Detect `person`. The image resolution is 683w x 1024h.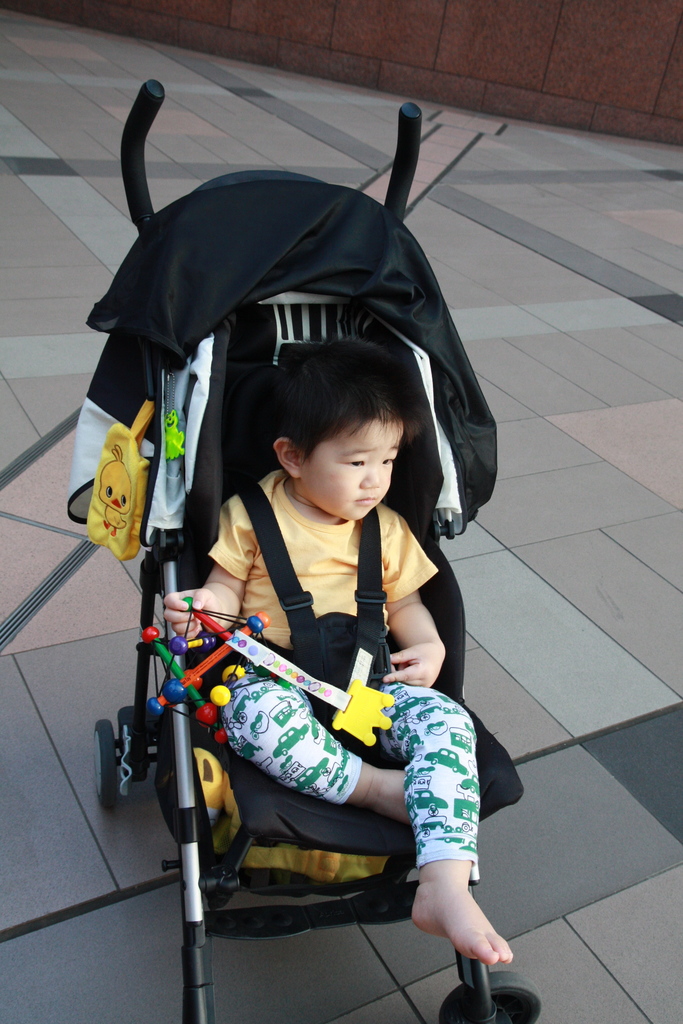
bbox=(145, 438, 504, 970).
